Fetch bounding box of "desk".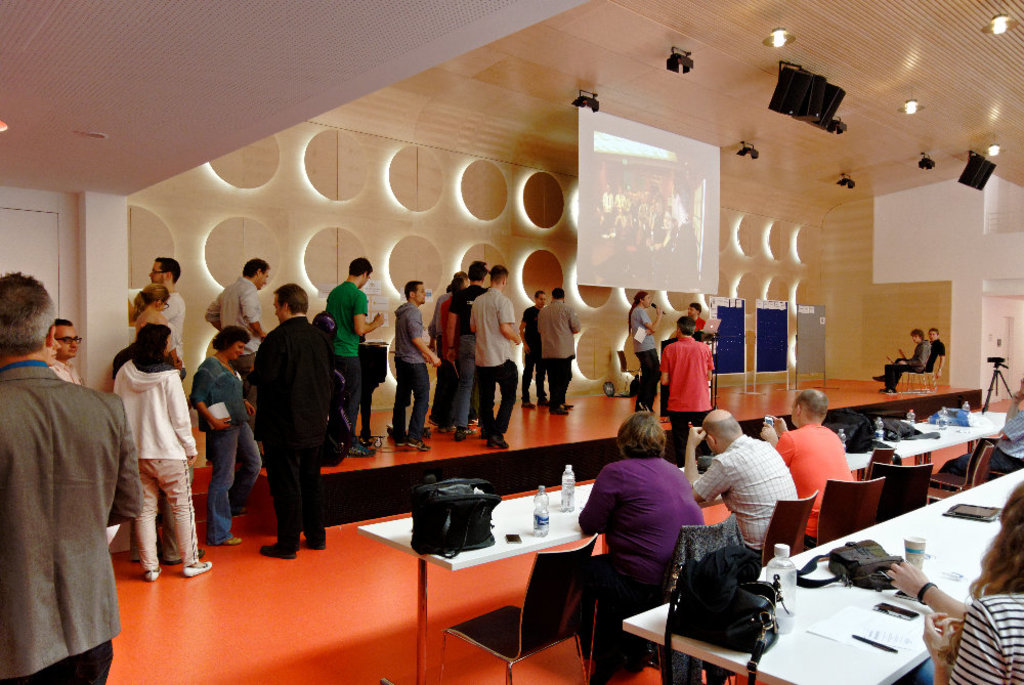
Bbox: [134, 436, 698, 652].
